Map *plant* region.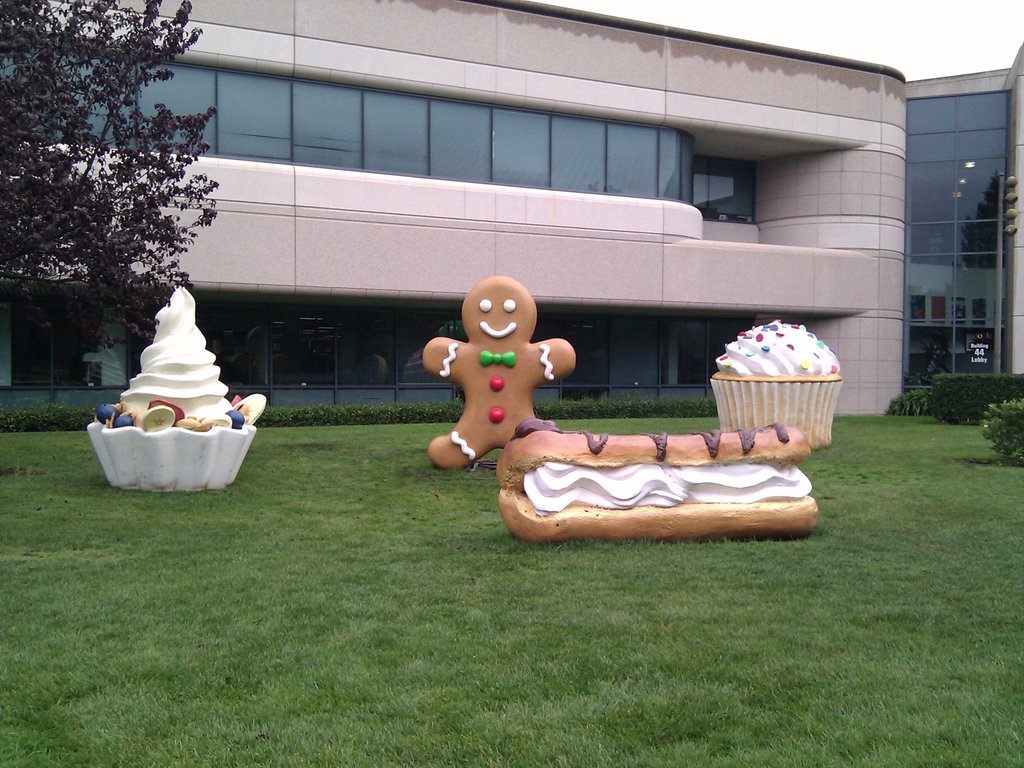
Mapped to x1=973 y1=394 x2=1023 y2=468.
